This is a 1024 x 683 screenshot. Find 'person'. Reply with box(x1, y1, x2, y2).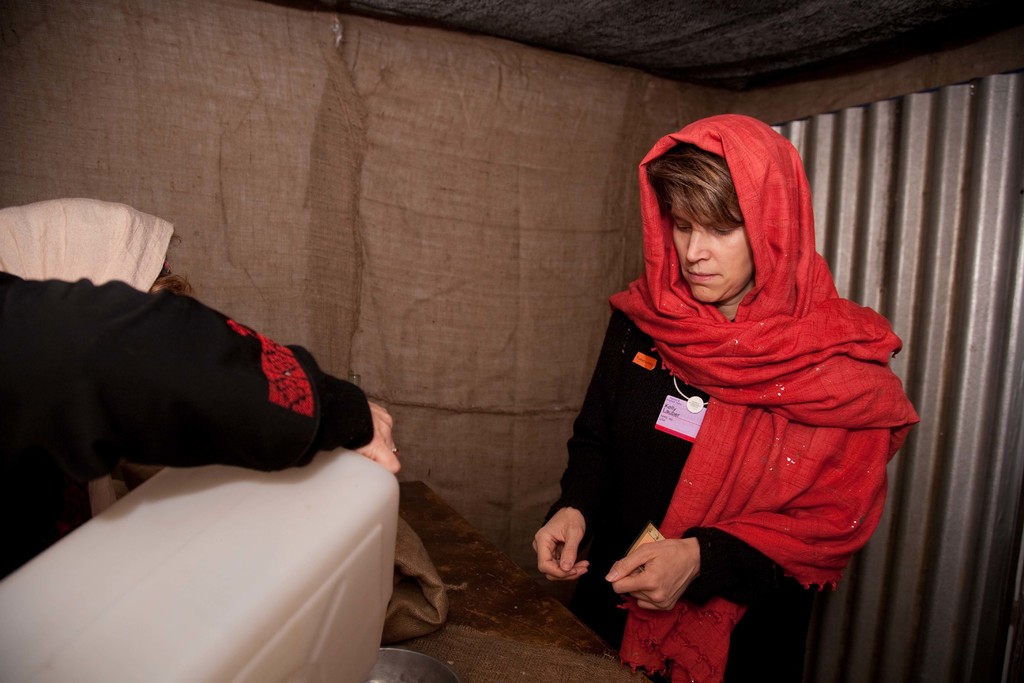
box(0, 188, 396, 575).
